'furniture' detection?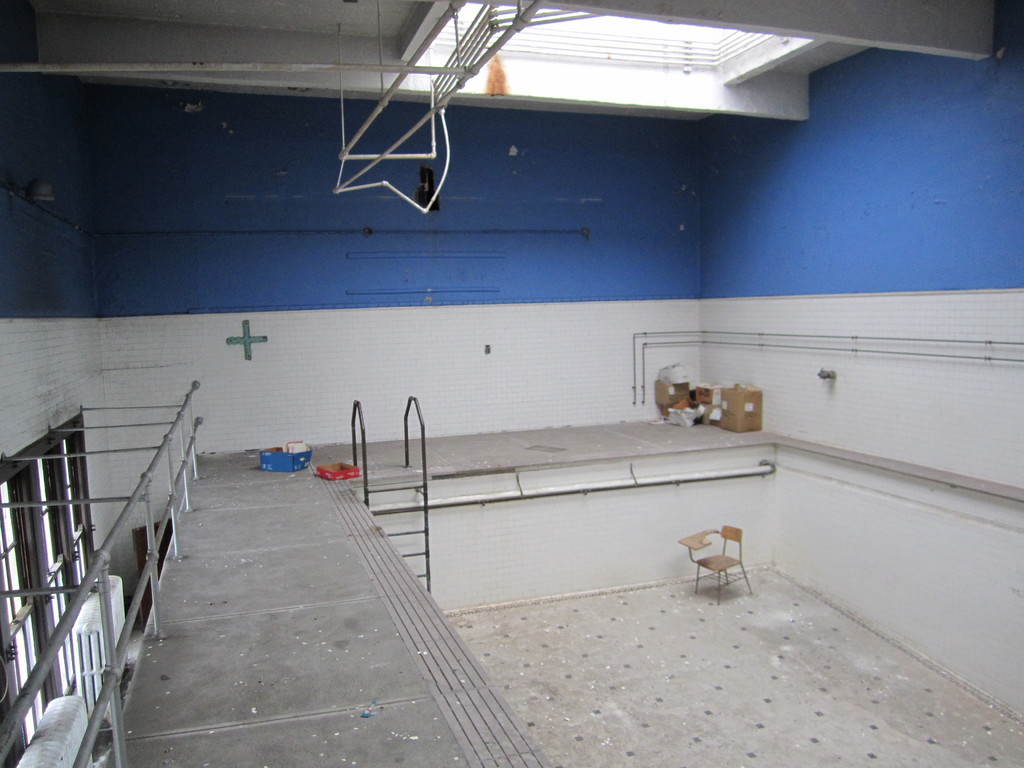
l=677, t=522, r=753, b=606
